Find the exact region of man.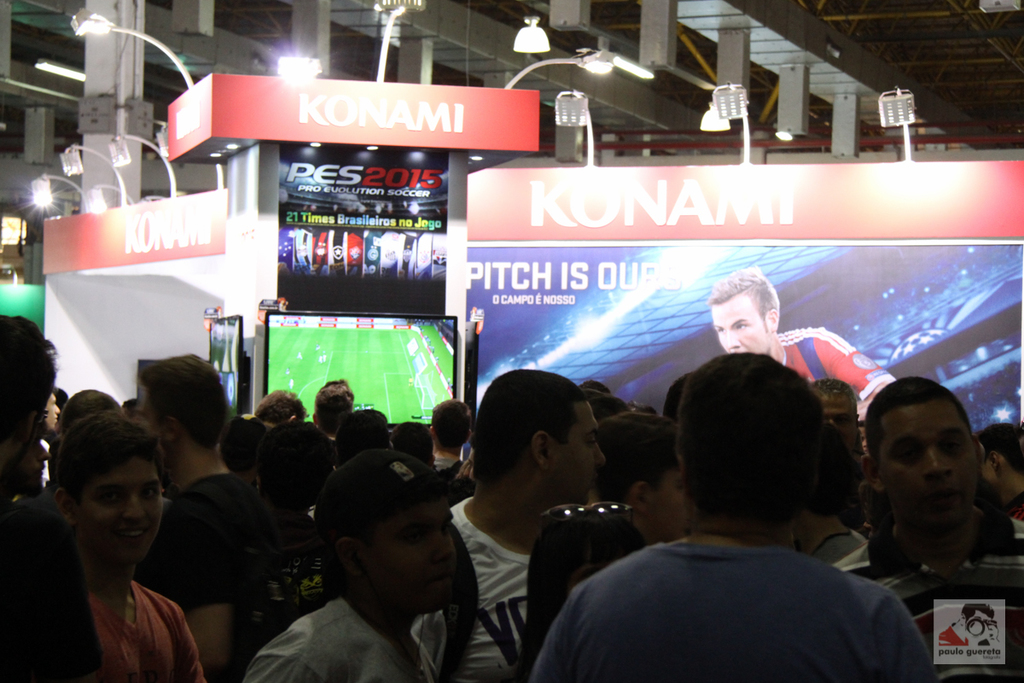
Exact region: [left=255, top=390, right=305, bottom=423].
